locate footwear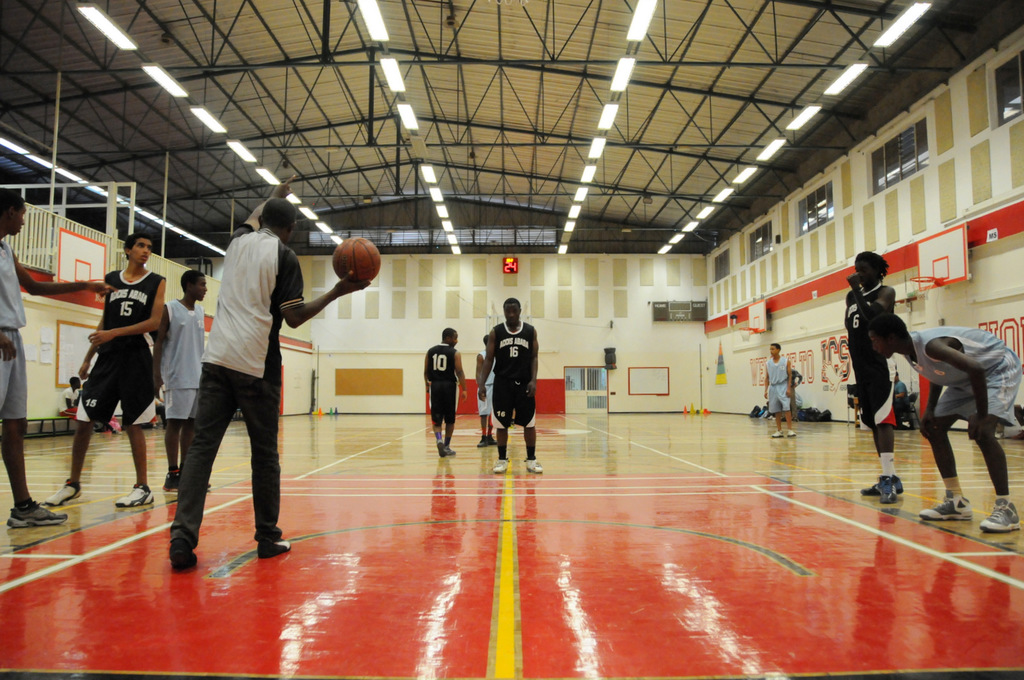
917,490,972,525
